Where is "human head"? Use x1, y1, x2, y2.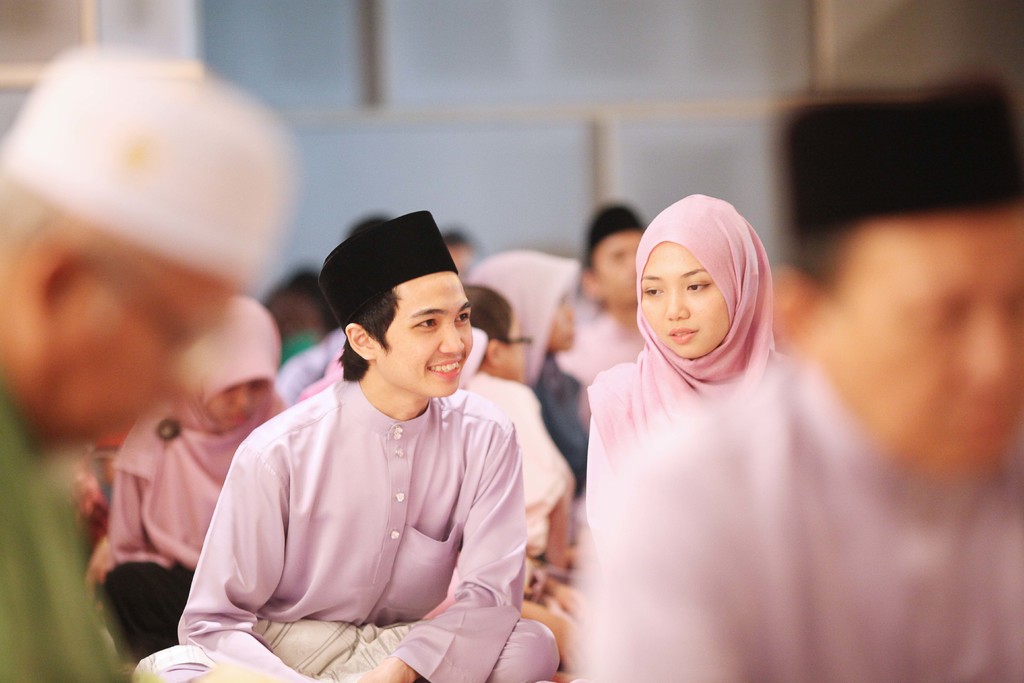
616, 188, 756, 370.
